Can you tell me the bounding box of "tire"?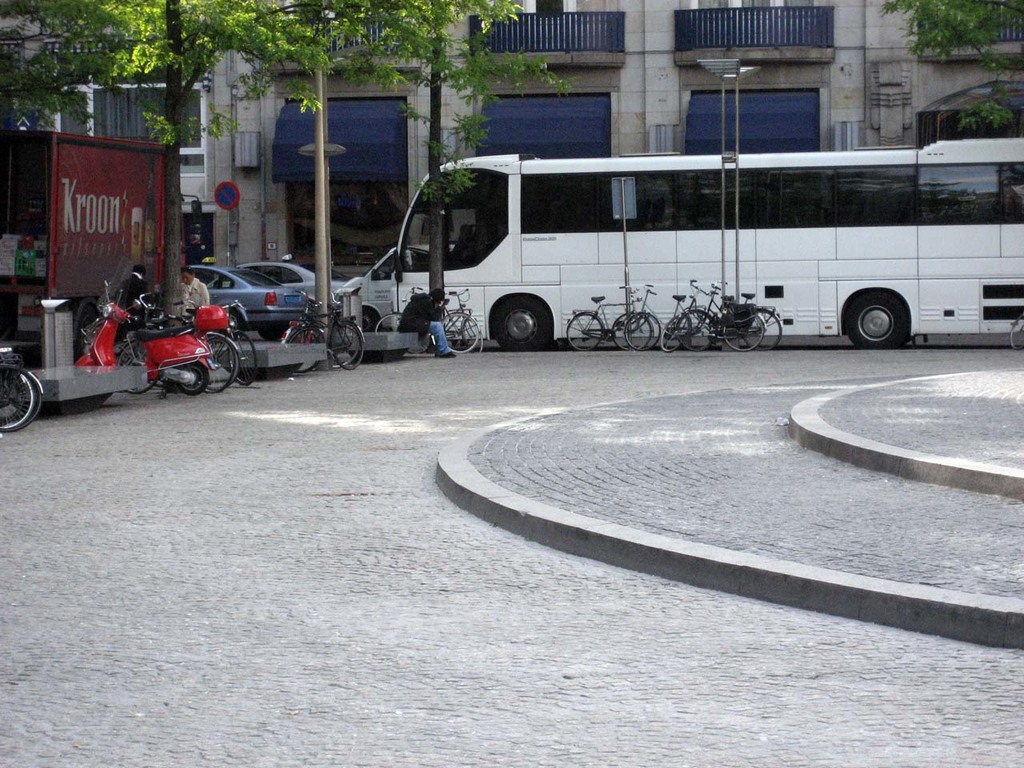
box=[568, 312, 601, 350].
